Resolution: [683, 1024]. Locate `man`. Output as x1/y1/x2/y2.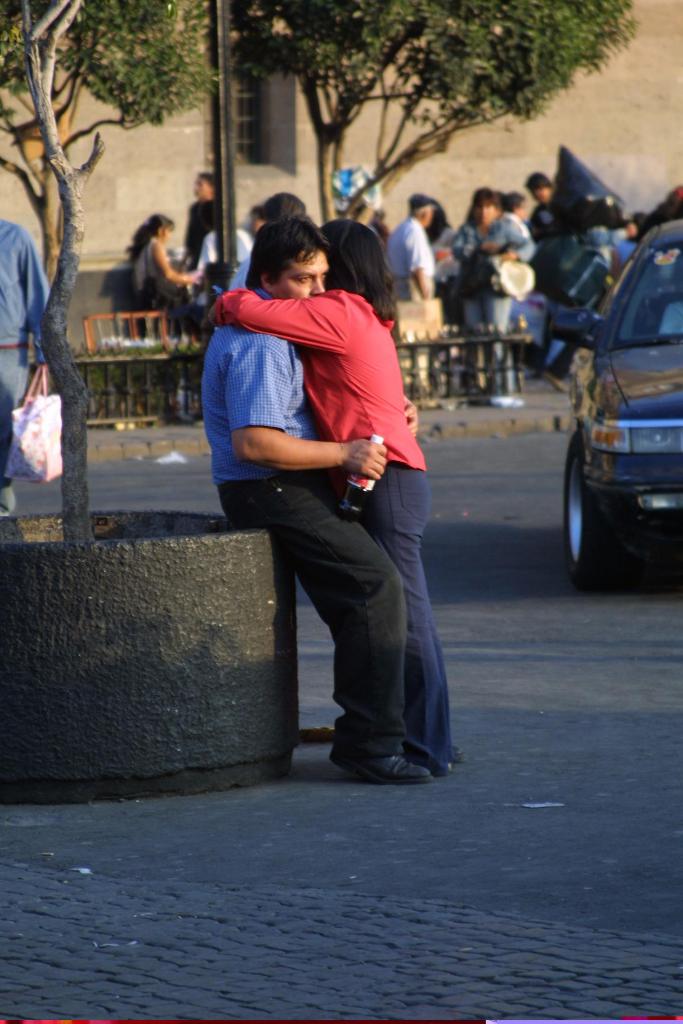
523/170/560/239.
